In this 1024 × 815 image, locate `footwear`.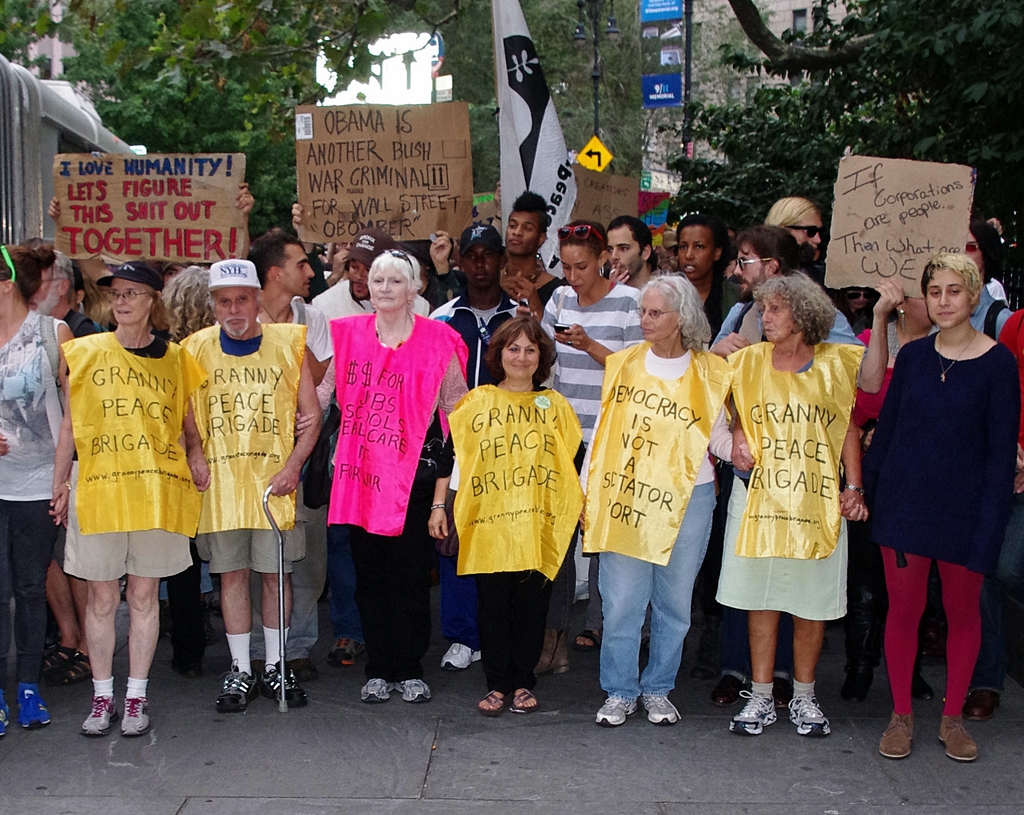
Bounding box: bbox=[260, 657, 308, 707].
